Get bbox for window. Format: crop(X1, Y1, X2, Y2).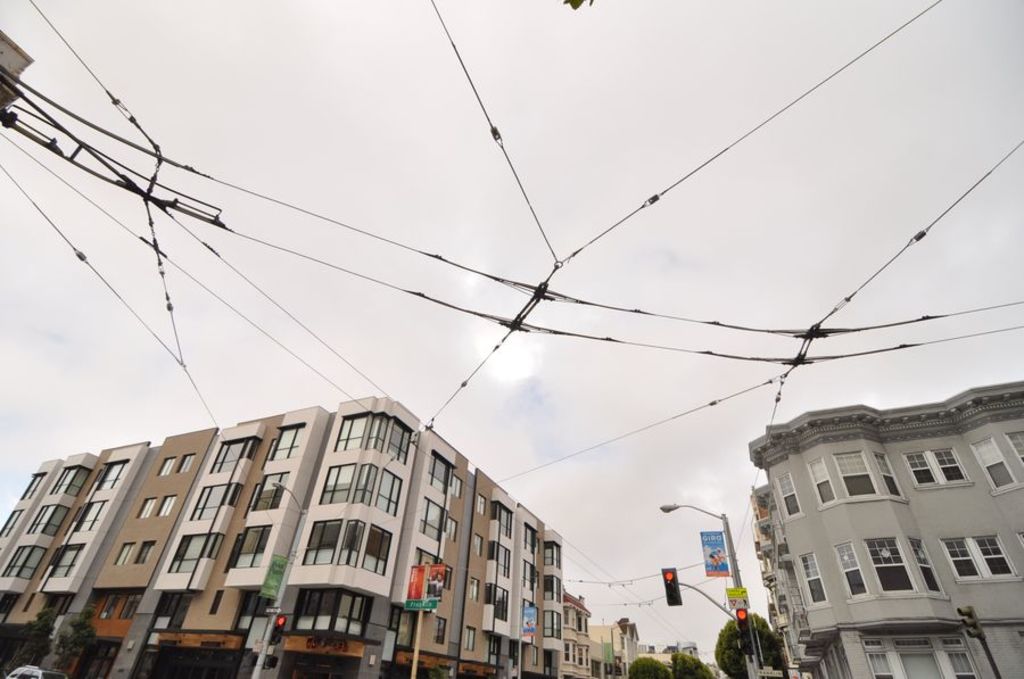
crop(544, 611, 558, 639).
